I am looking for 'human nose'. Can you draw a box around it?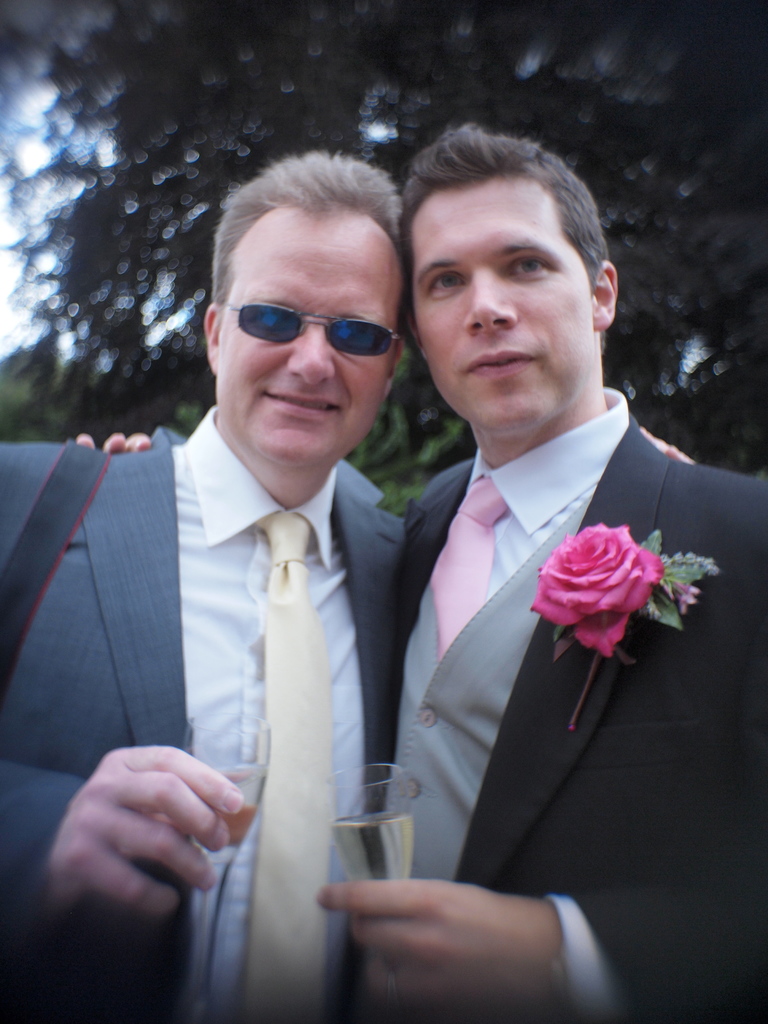
Sure, the bounding box is (x1=462, y1=265, x2=520, y2=337).
